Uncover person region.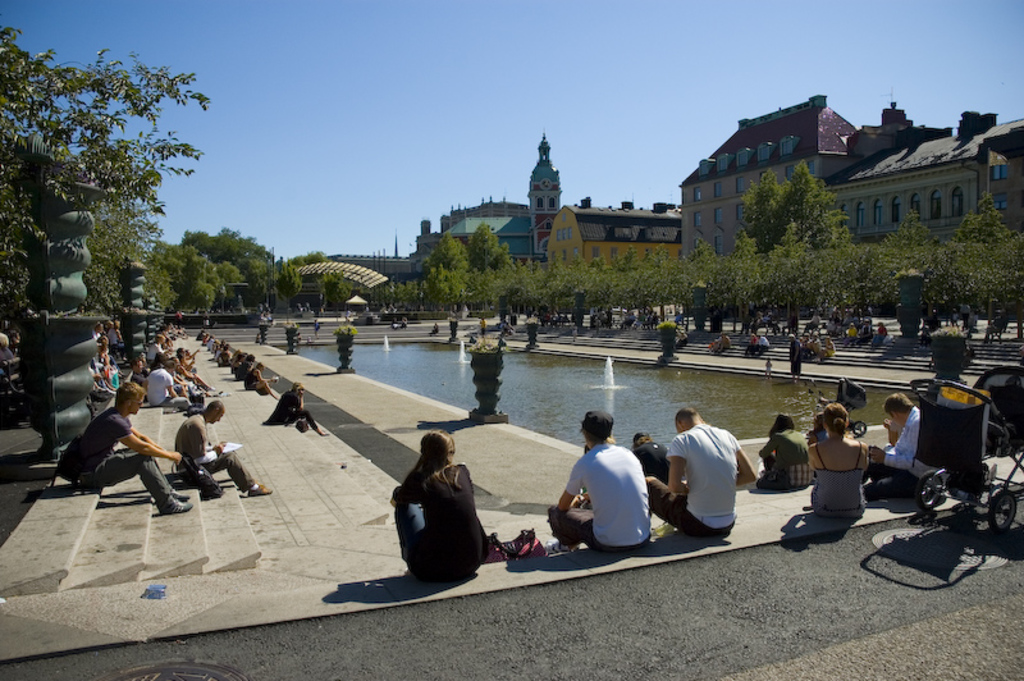
Uncovered: [left=146, top=337, right=172, bottom=360].
